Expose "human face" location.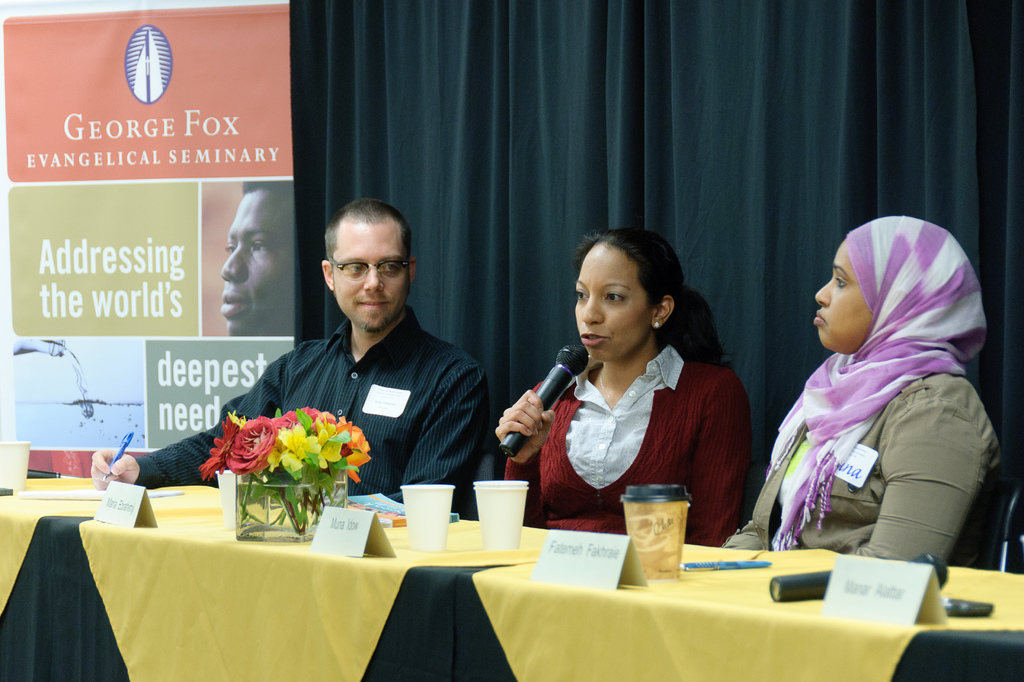
Exposed at BBox(330, 220, 408, 333).
